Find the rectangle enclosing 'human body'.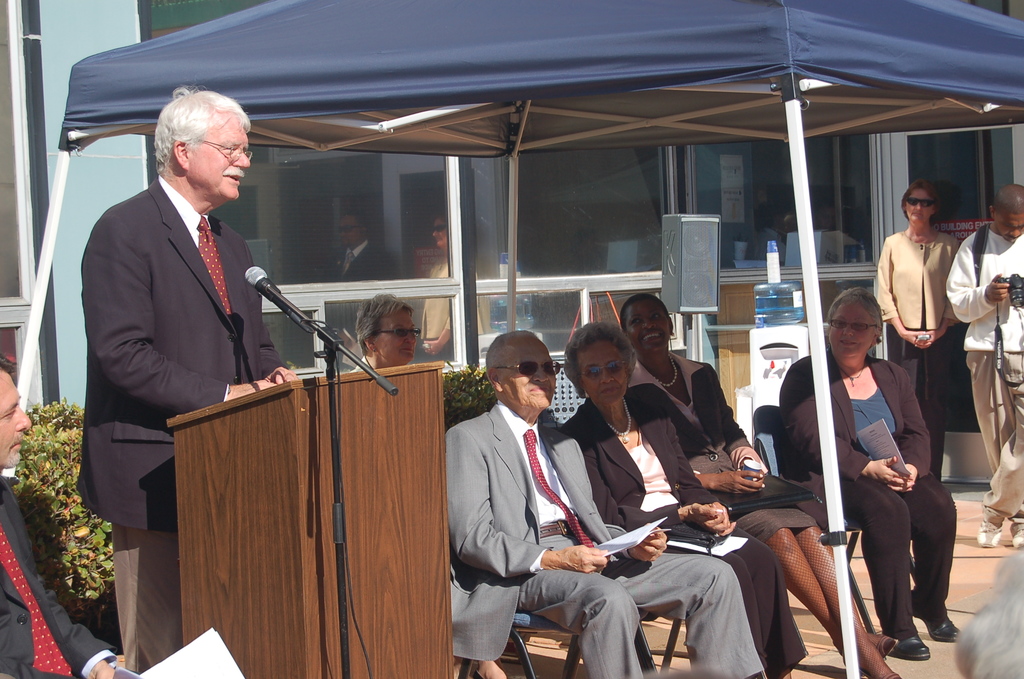
crop(422, 250, 463, 355).
